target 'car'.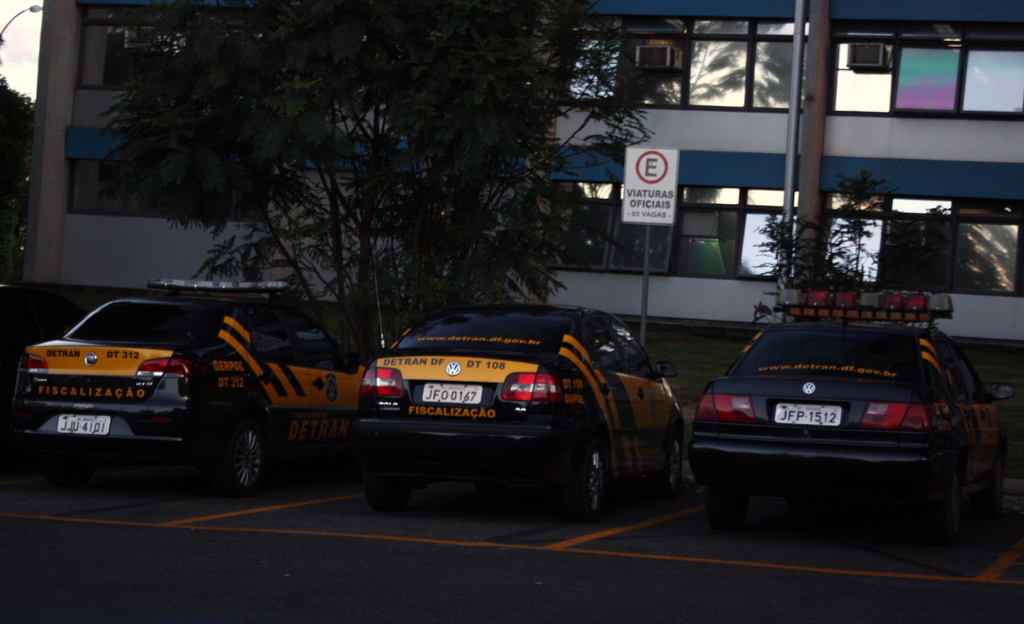
Target region: l=7, t=276, r=365, b=498.
